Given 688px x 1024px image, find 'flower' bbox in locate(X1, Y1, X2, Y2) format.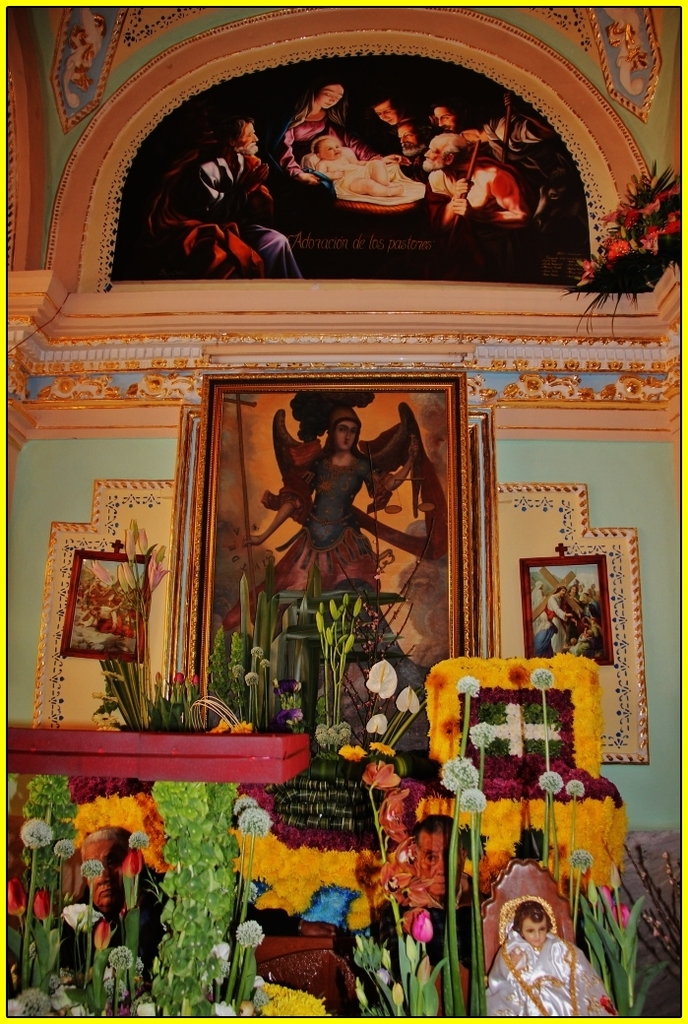
locate(237, 806, 271, 838).
